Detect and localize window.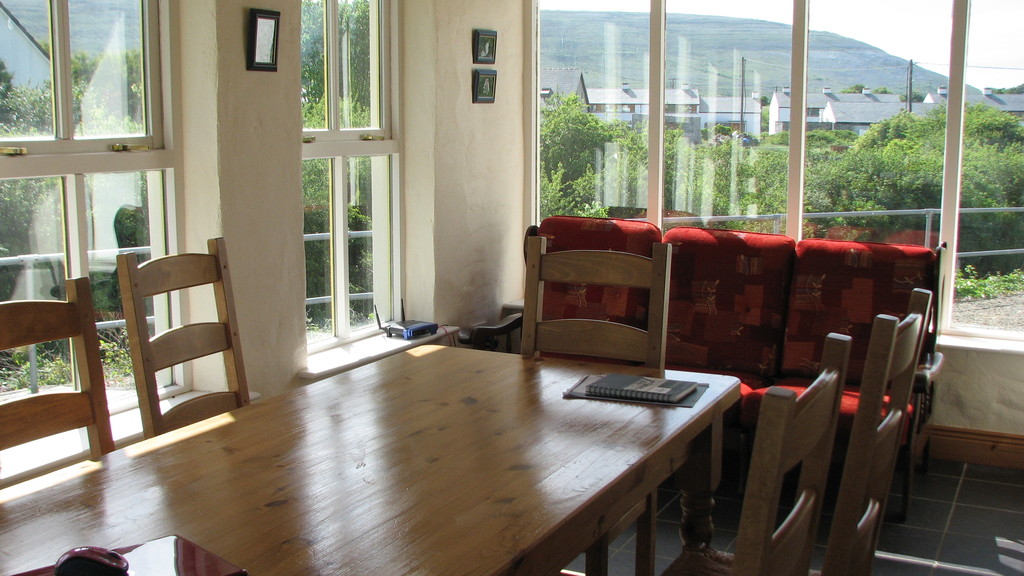
Localized at <box>524,0,1022,336</box>.
